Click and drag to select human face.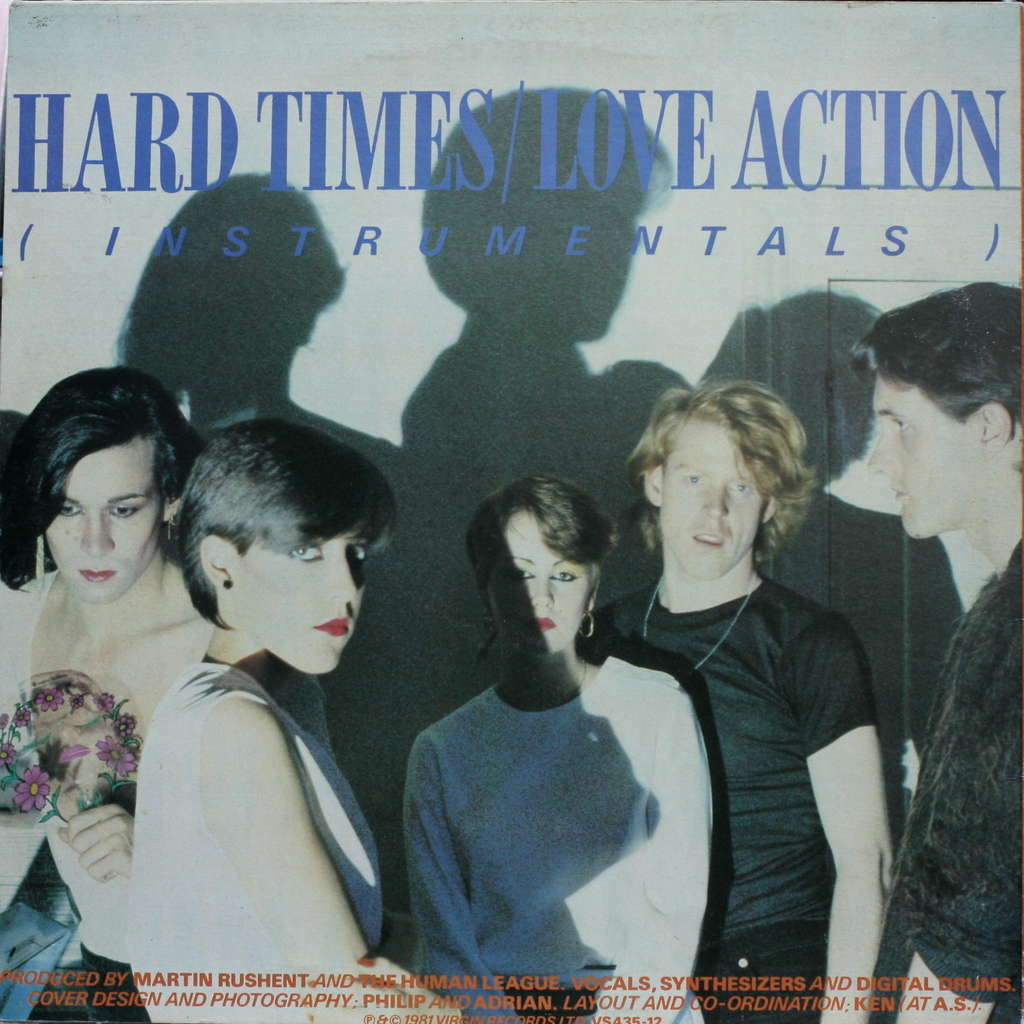
Selection: box(485, 506, 595, 655).
